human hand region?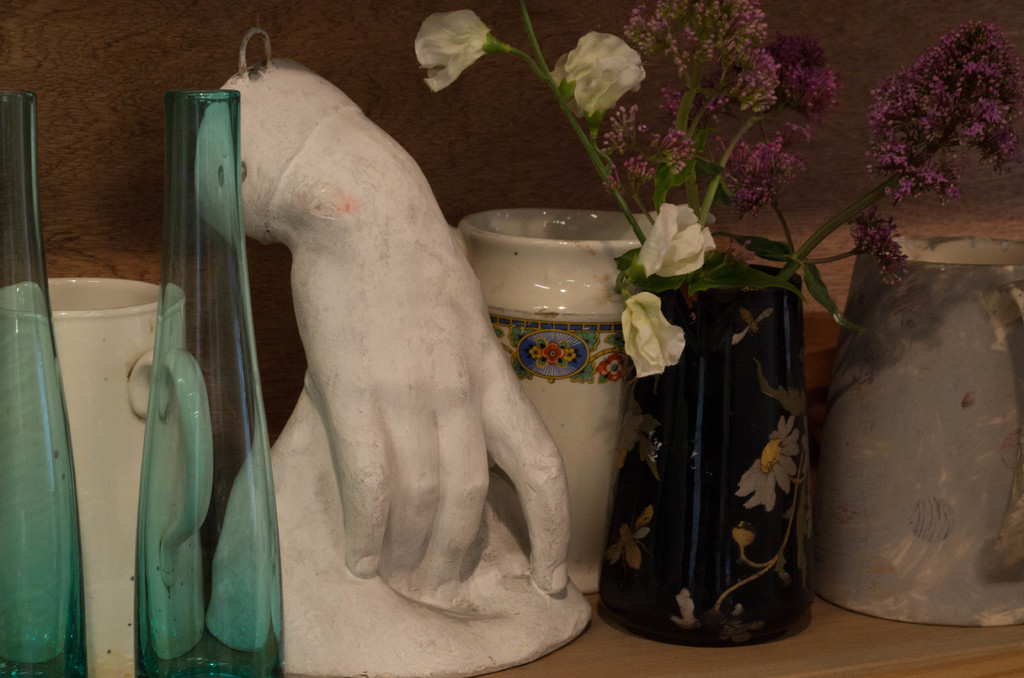
185:20:570:677
